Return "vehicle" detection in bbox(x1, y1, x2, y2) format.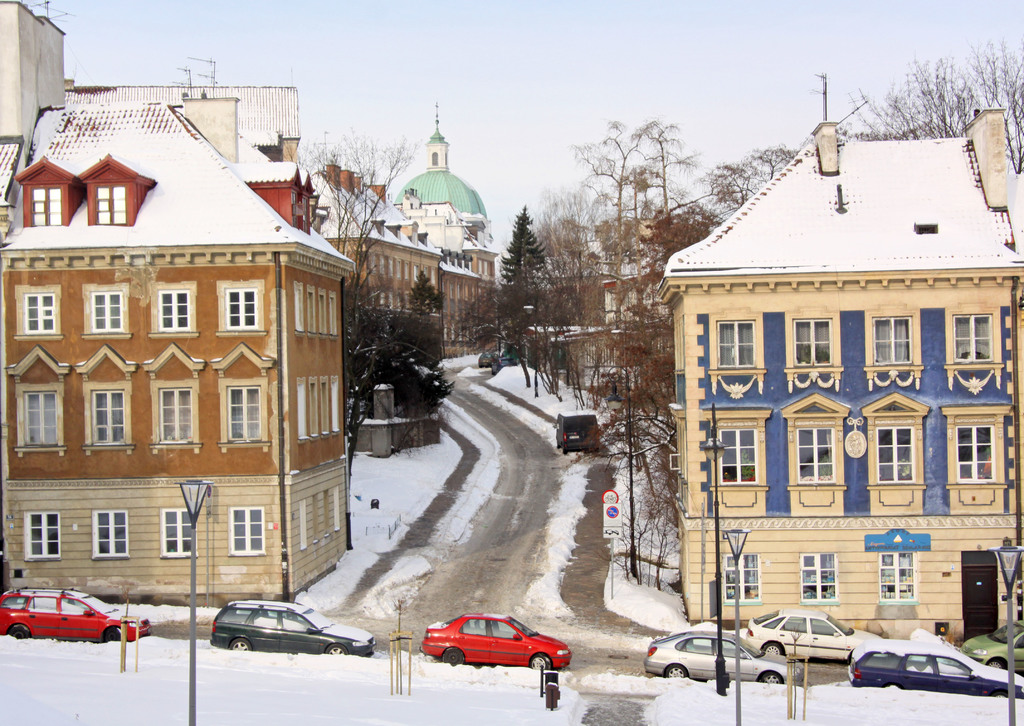
bbox(739, 604, 883, 662).
